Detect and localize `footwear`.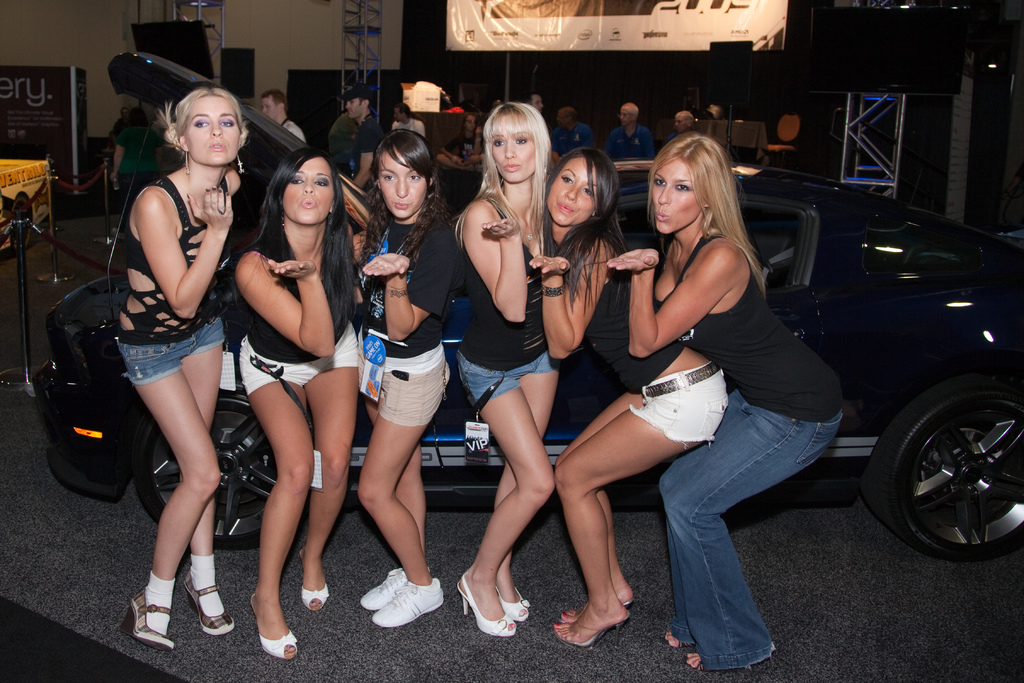
Localized at <bbox>662, 628, 701, 649</bbox>.
